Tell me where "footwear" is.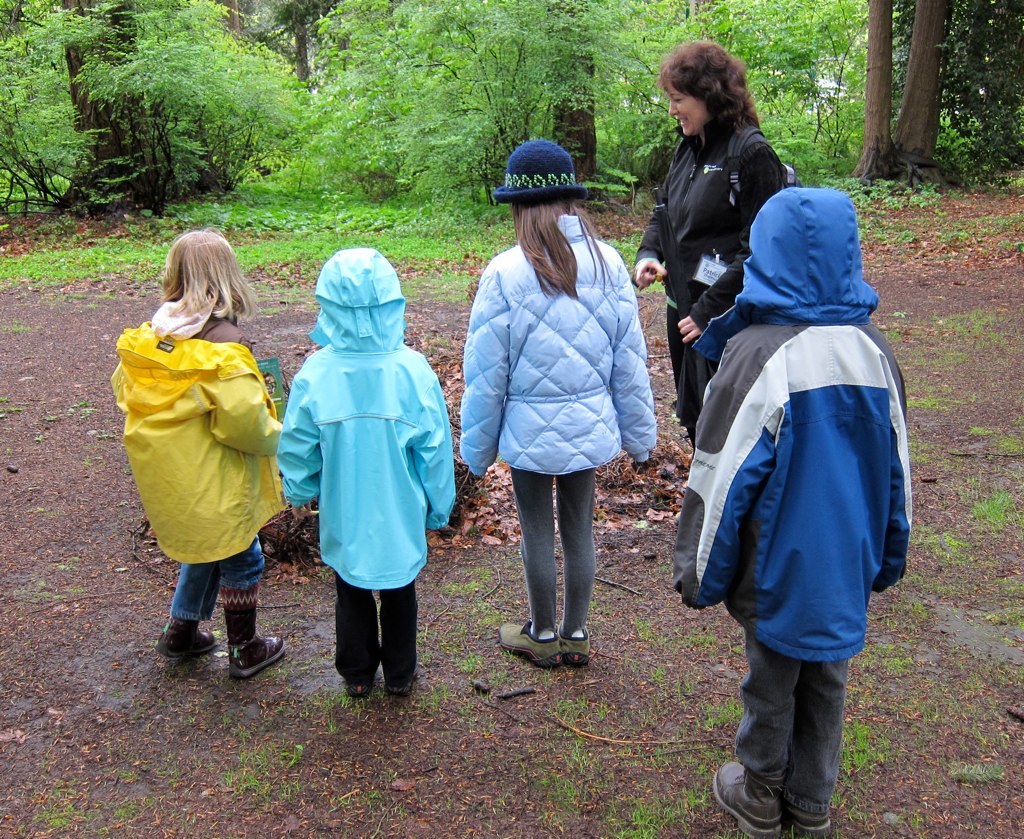
"footwear" is at 229,632,283,686.
